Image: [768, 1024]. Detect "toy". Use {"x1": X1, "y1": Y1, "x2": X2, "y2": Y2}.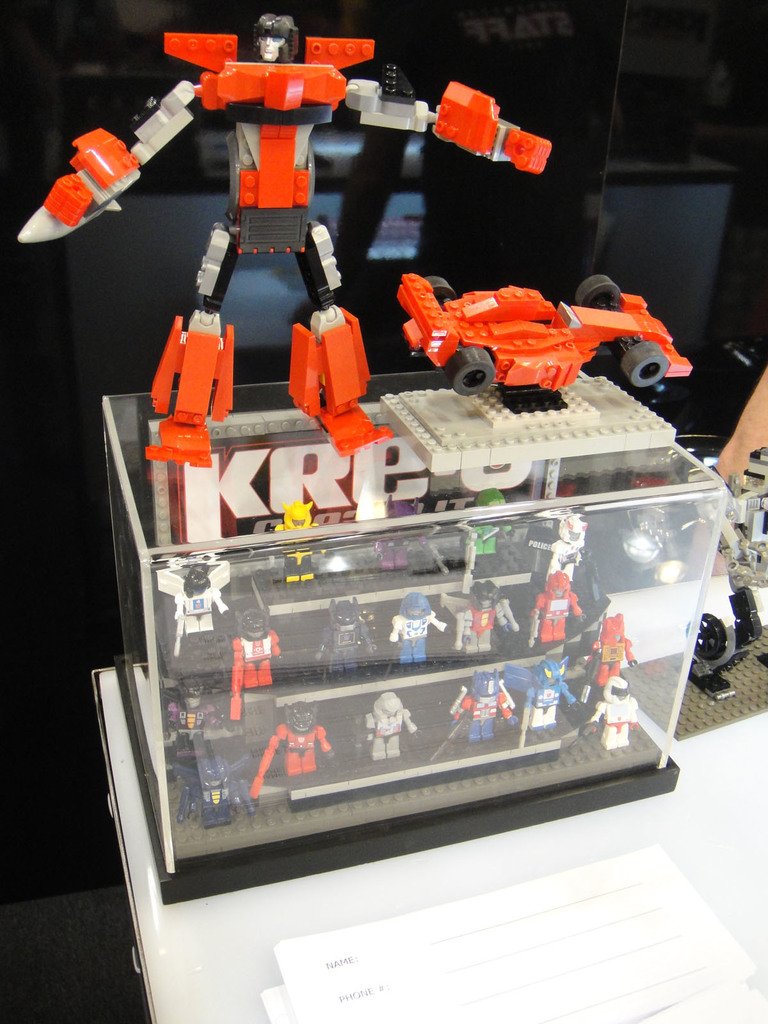
{"x1": 248, "y1": 687, "x2": 356, "y2": 788}.
